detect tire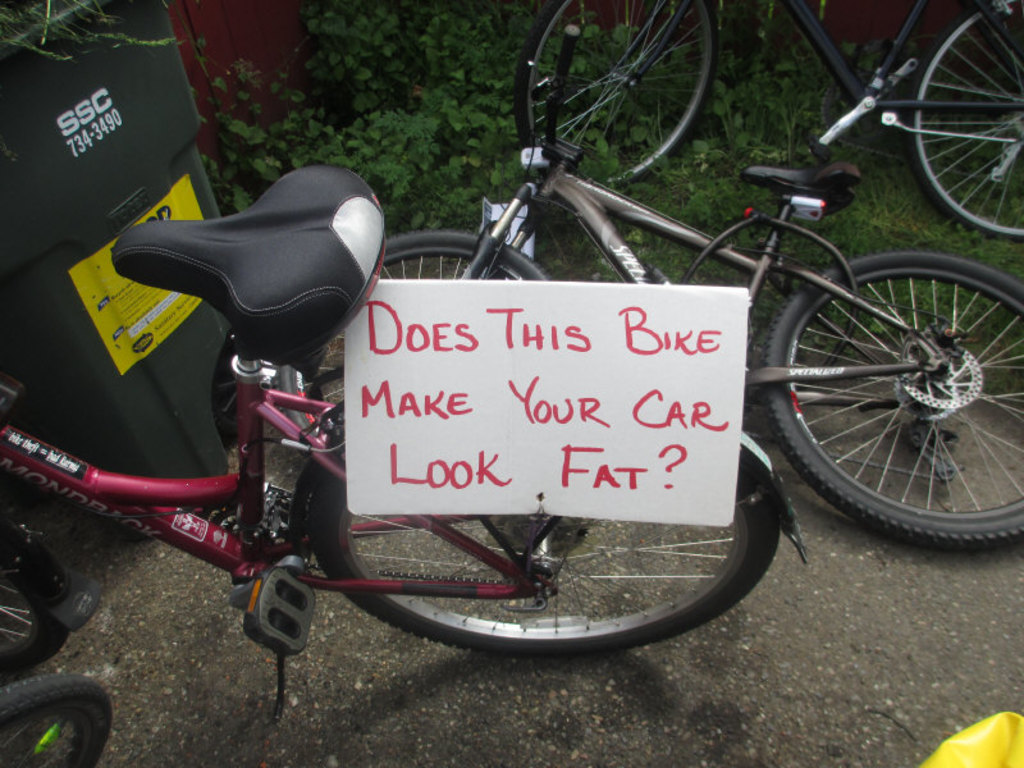
0/557/67/682
